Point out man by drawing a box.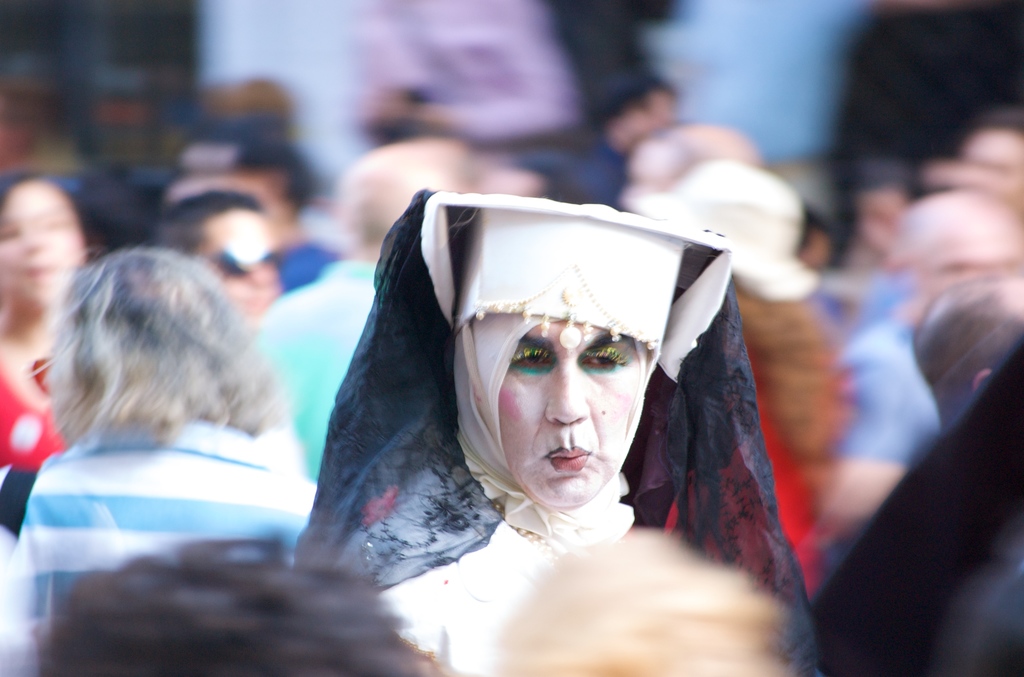
select_region(260, 131, 454, 465).
